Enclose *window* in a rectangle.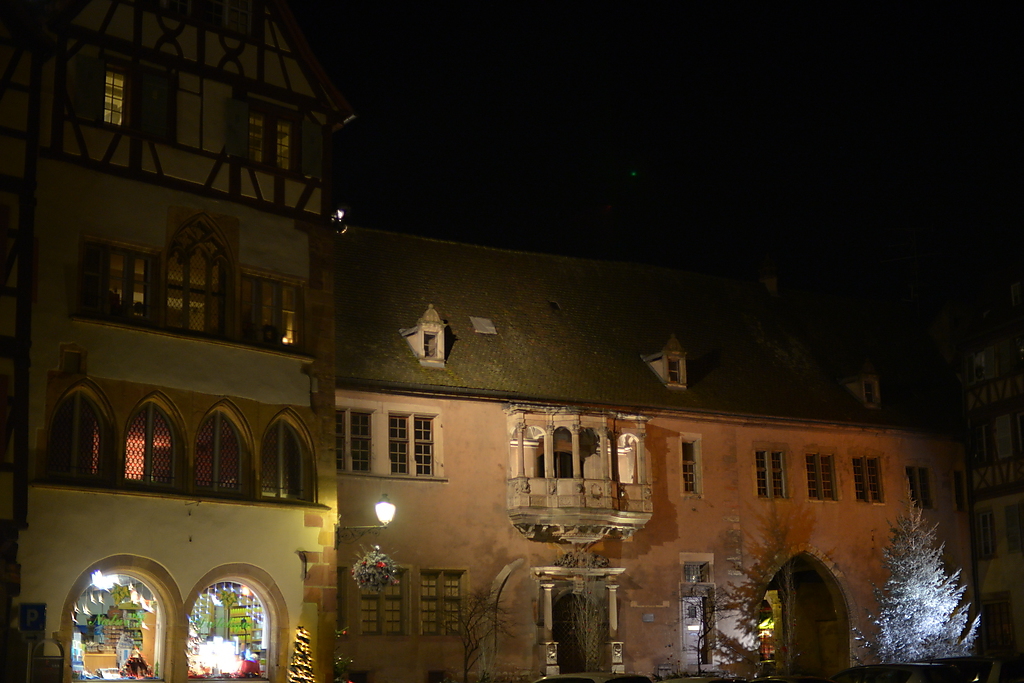
left=100, top=244, right=150, bottom=319.
